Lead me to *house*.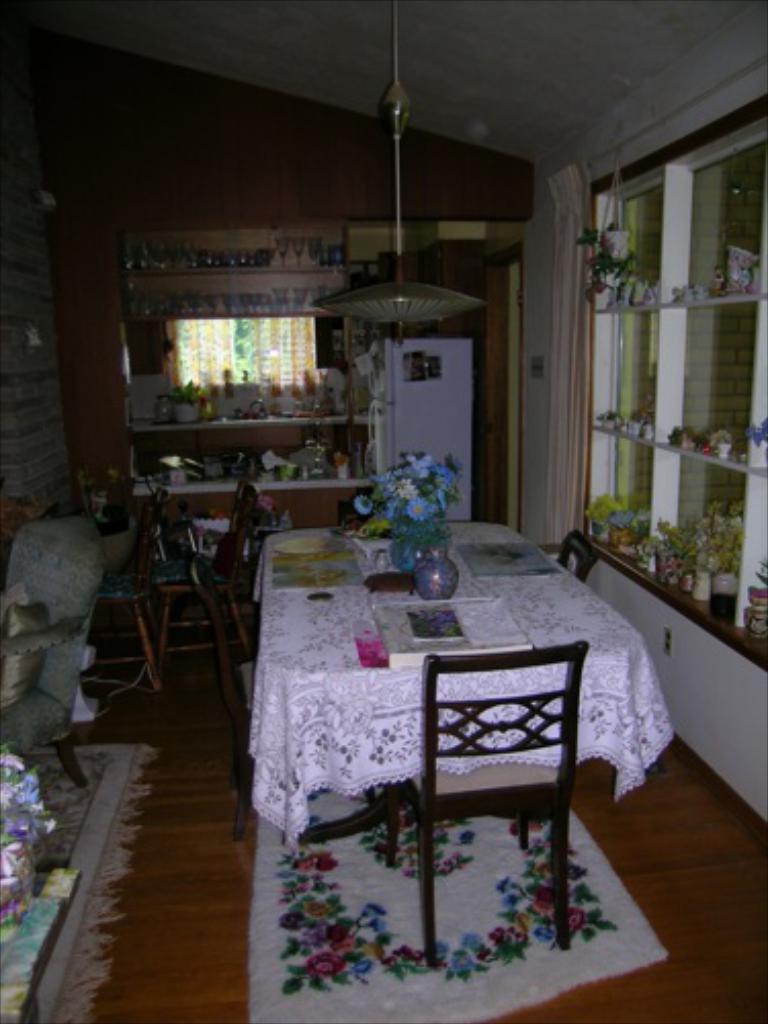
Lead to bbox=(0, 0, 766, 1022).
